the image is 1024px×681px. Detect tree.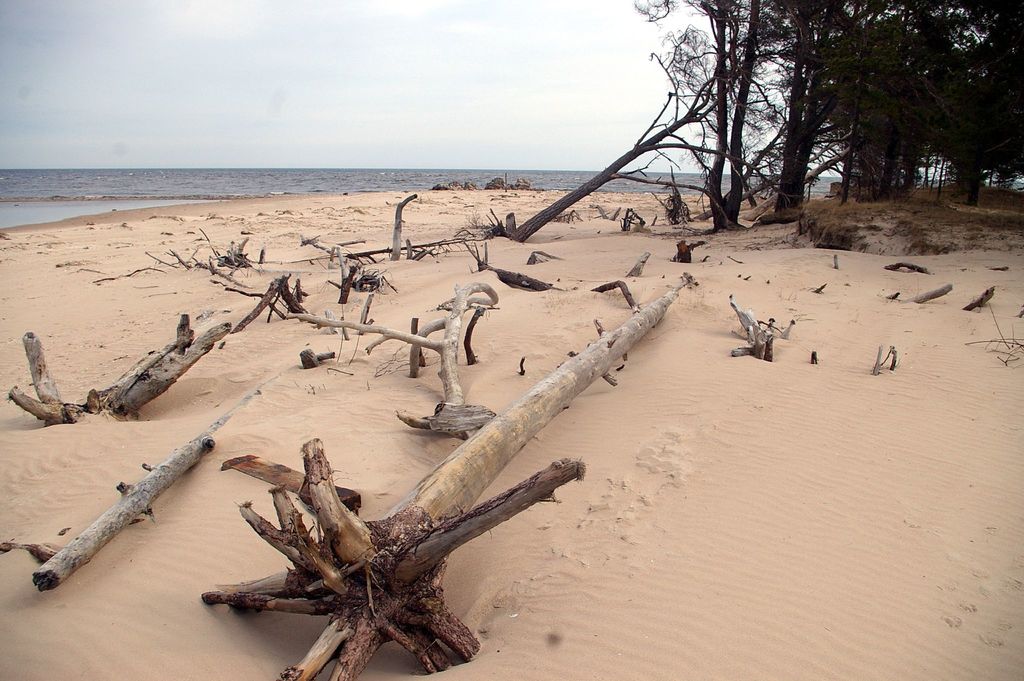
Detection: pyautogui.locateOnScreen(808, 28, 945, 206).
